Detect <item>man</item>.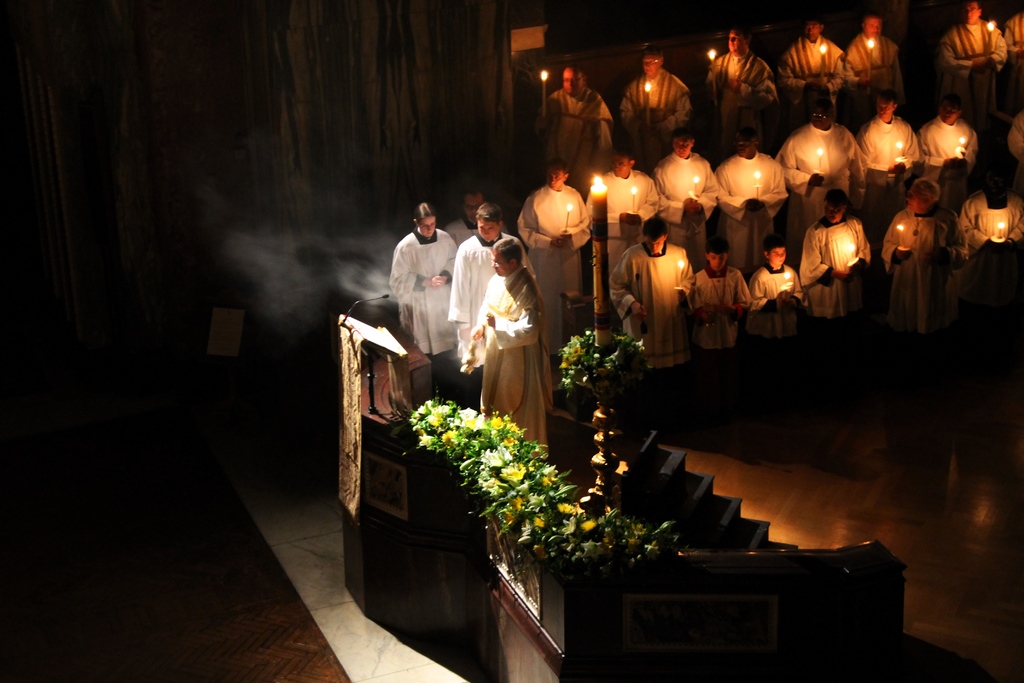
Detected at crop(855, 82, 921, 237).
